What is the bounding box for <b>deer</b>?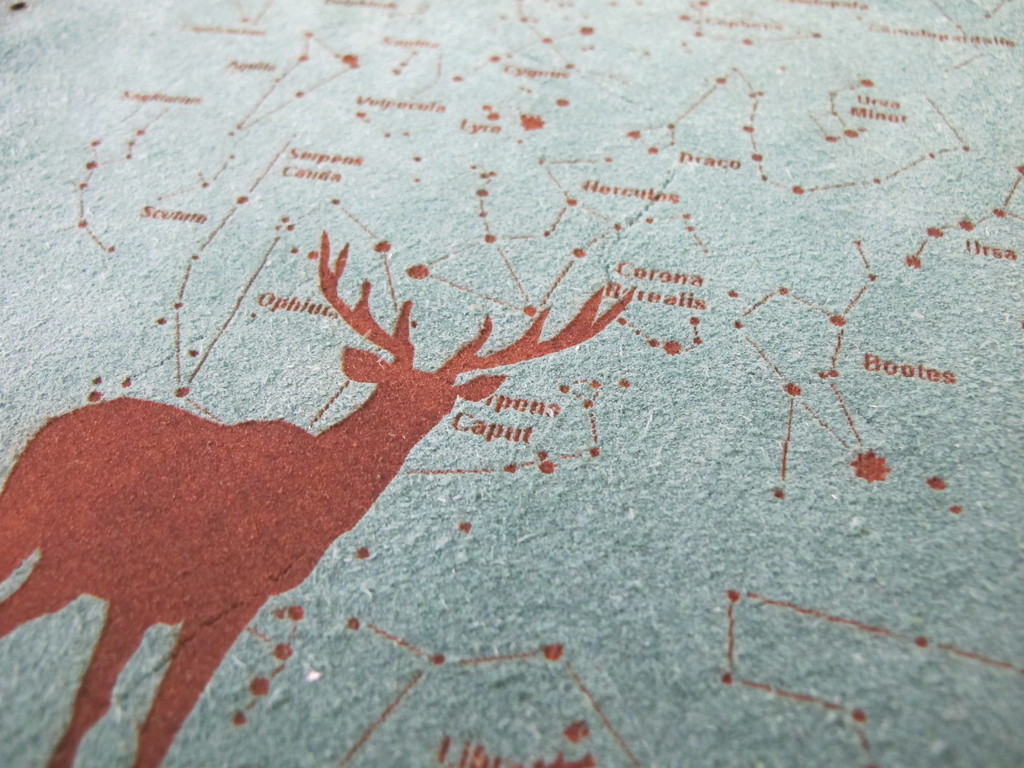
crop(0, 229, 637, 767).
